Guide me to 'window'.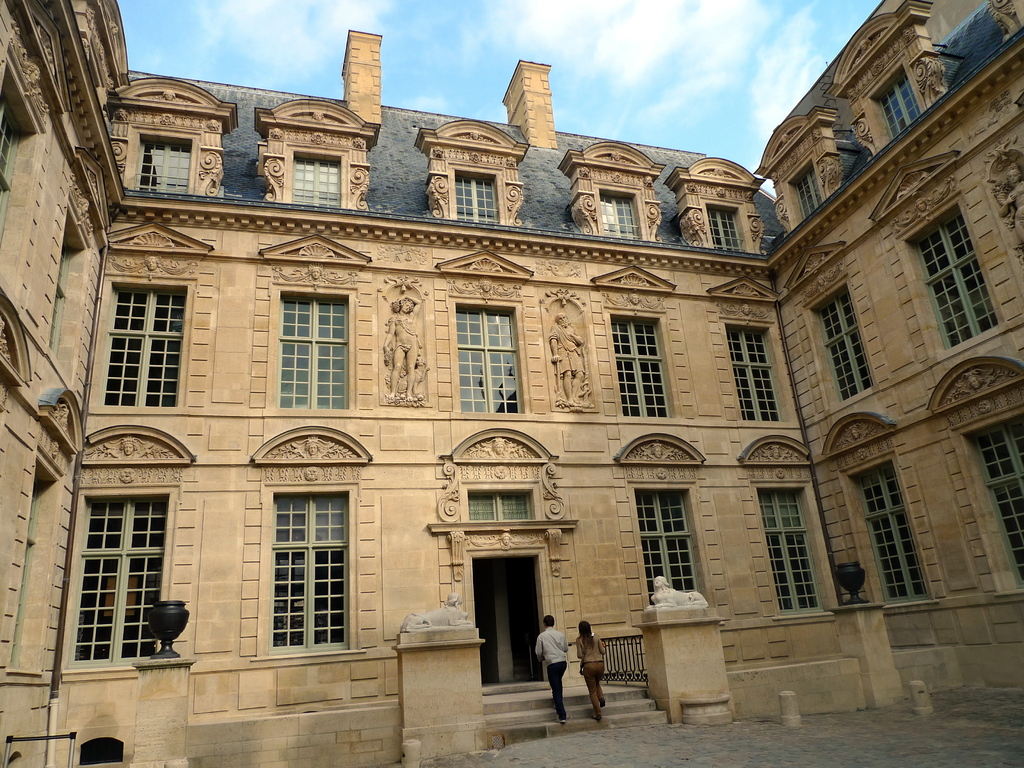
Guidance: {"x1": 448, "y1": 305, "x2": 508, "y2": 410}.
